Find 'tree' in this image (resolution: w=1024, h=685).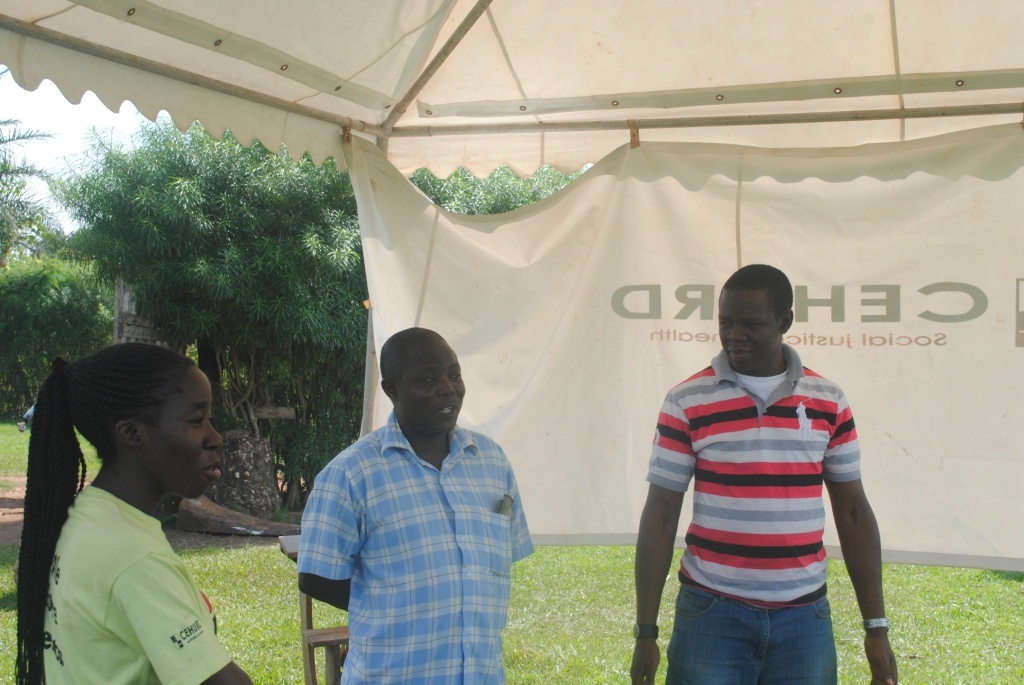
(left=403, top=163, right=575, bottom=228).
